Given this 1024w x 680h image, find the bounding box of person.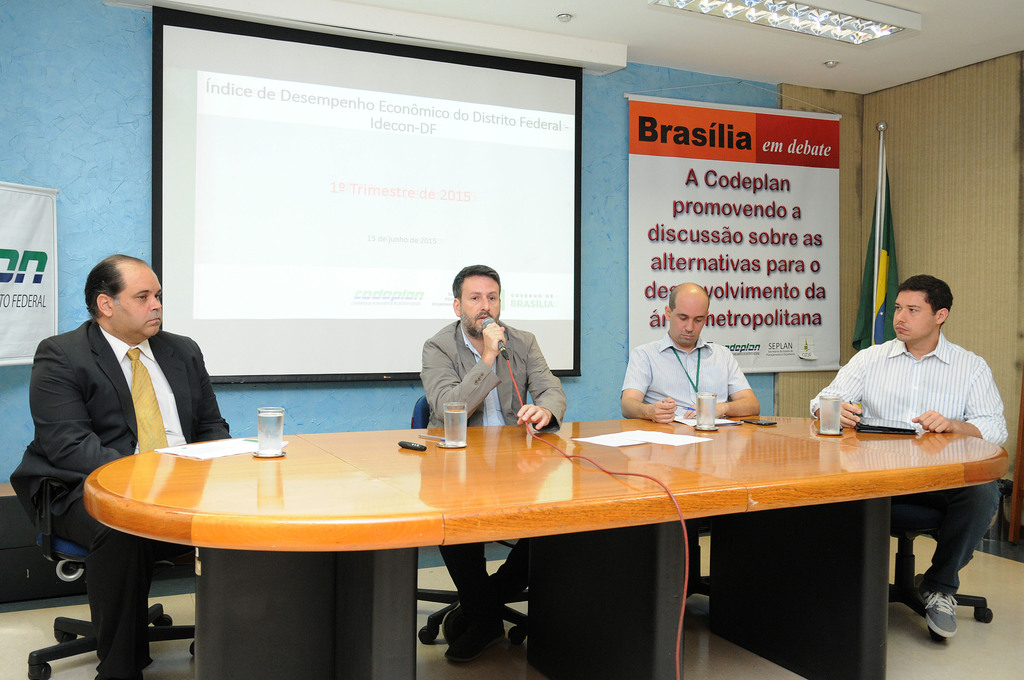
select_region(6, 248, 232, 679).
